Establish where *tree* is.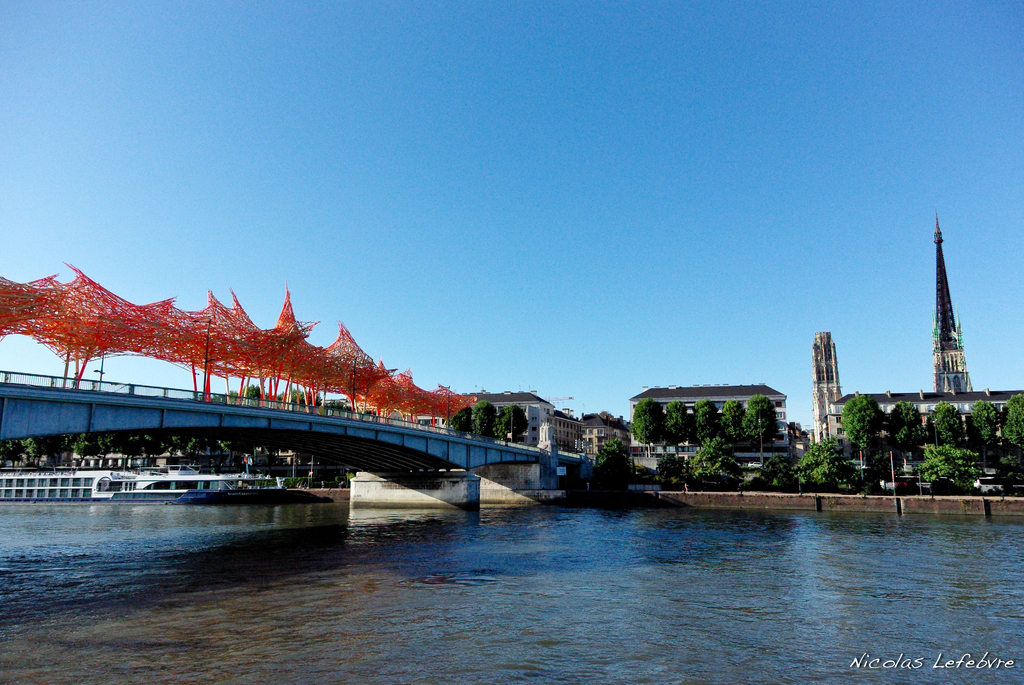
Established at {"x1": 474, "y1": 404, "x2": 500, "y2": 437}.
